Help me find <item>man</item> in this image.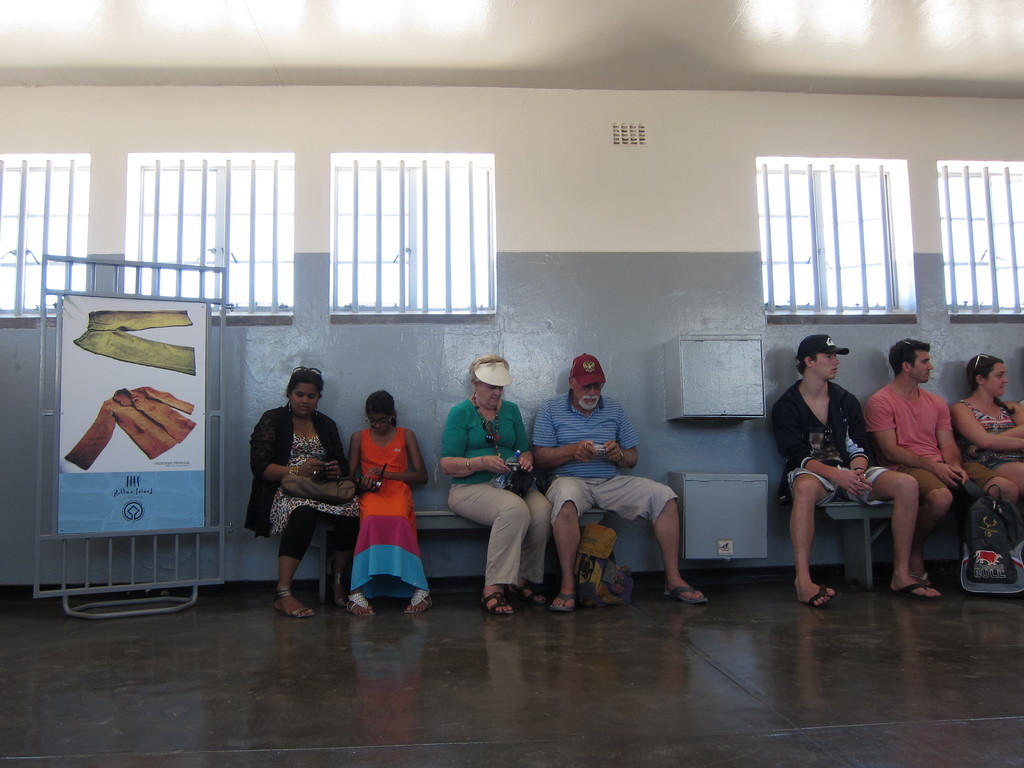
Found it: box(774, 331, 943, 609).
